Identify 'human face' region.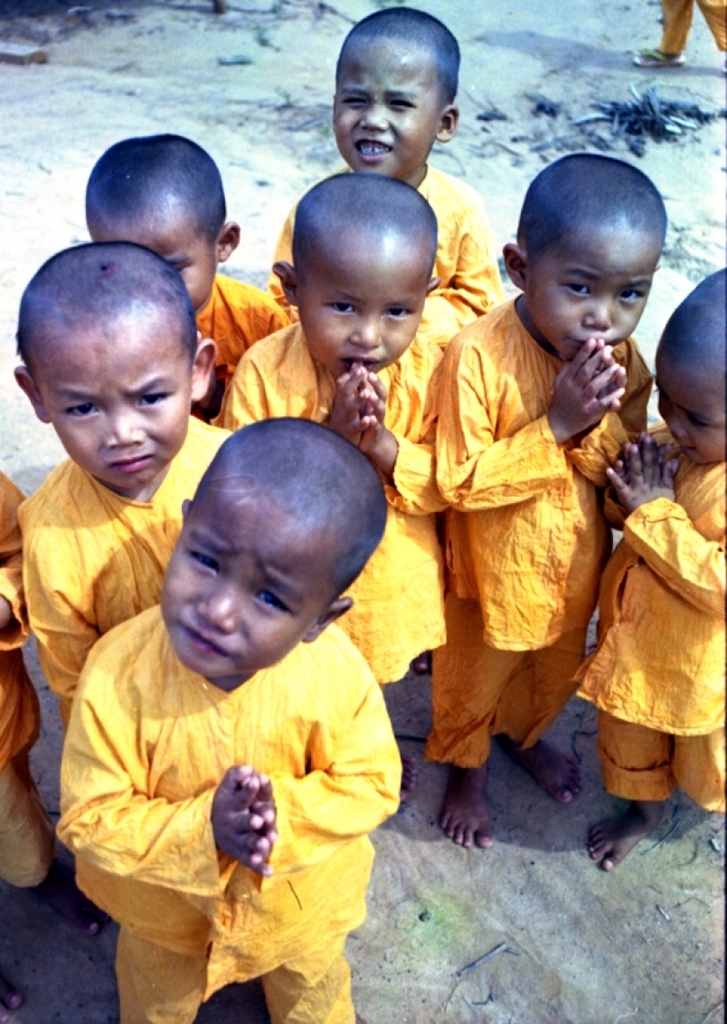
Region: [331,45,433,183].
